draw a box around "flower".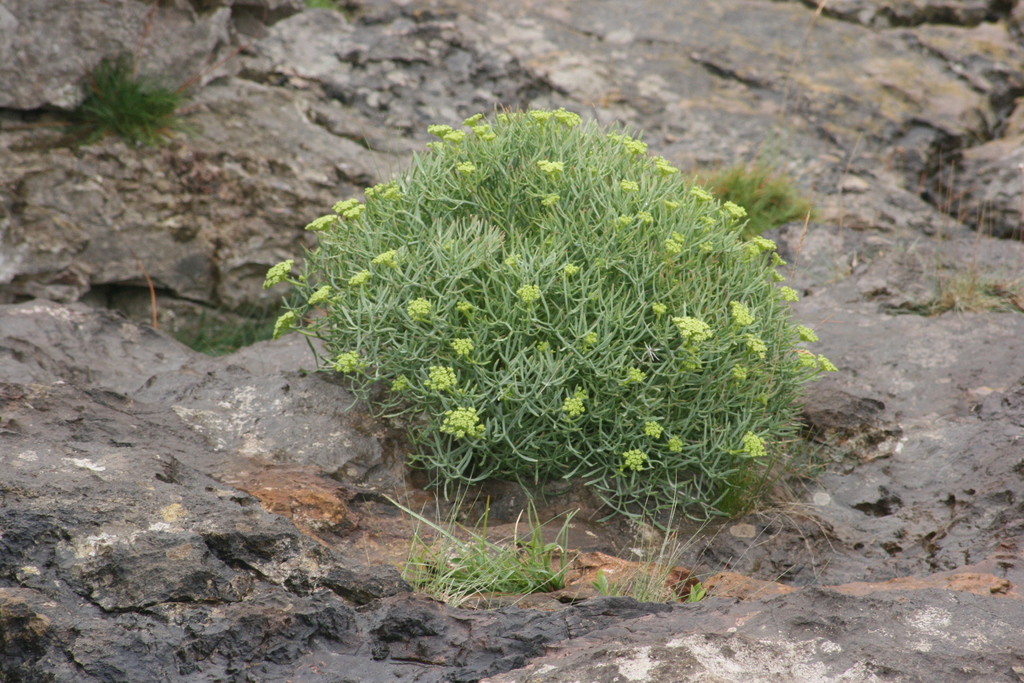
{"left": 458, "top": 163, "right": 469, "bottom": 173}.
